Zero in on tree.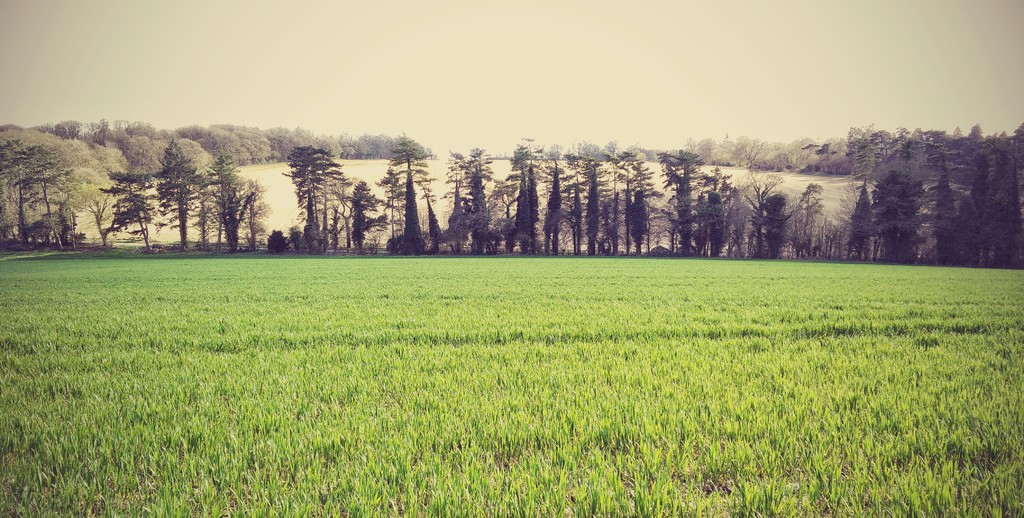
Zeroed in: bbox=(268, 135, 358, 240).
